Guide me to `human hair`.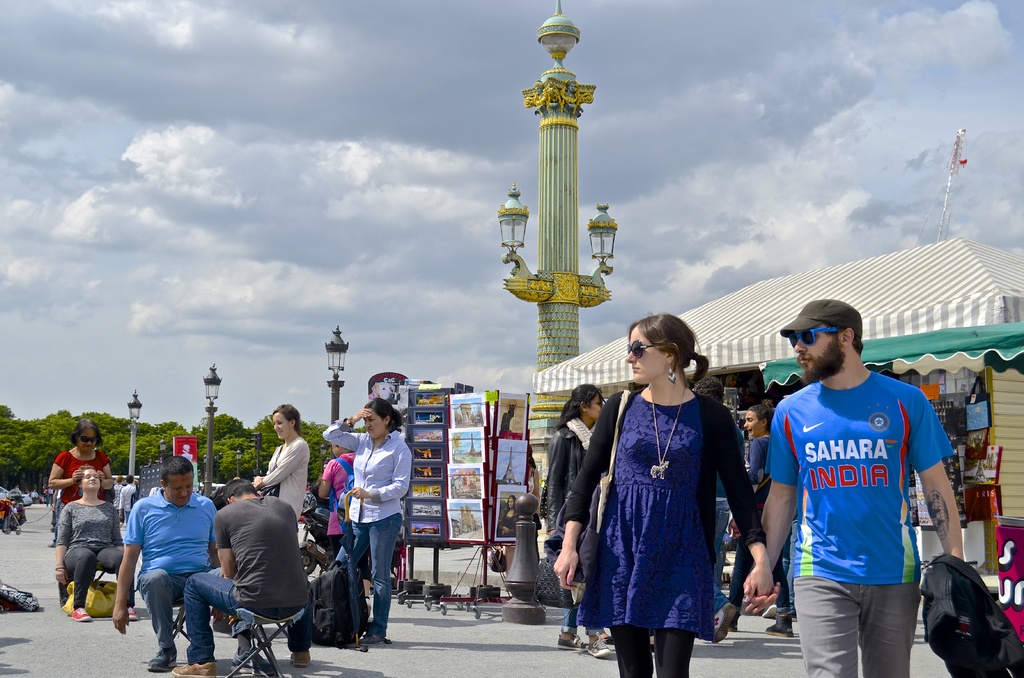
Guidance: 269:401:301:436.
